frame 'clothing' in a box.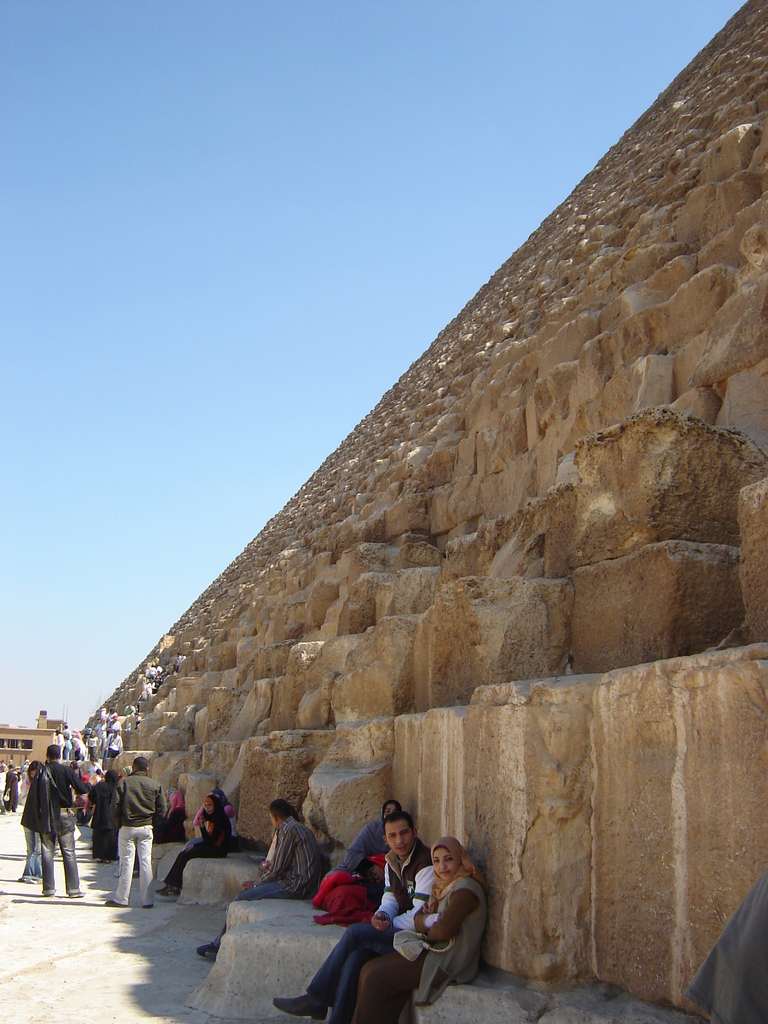
BBox(240, 816, 331, 896).
